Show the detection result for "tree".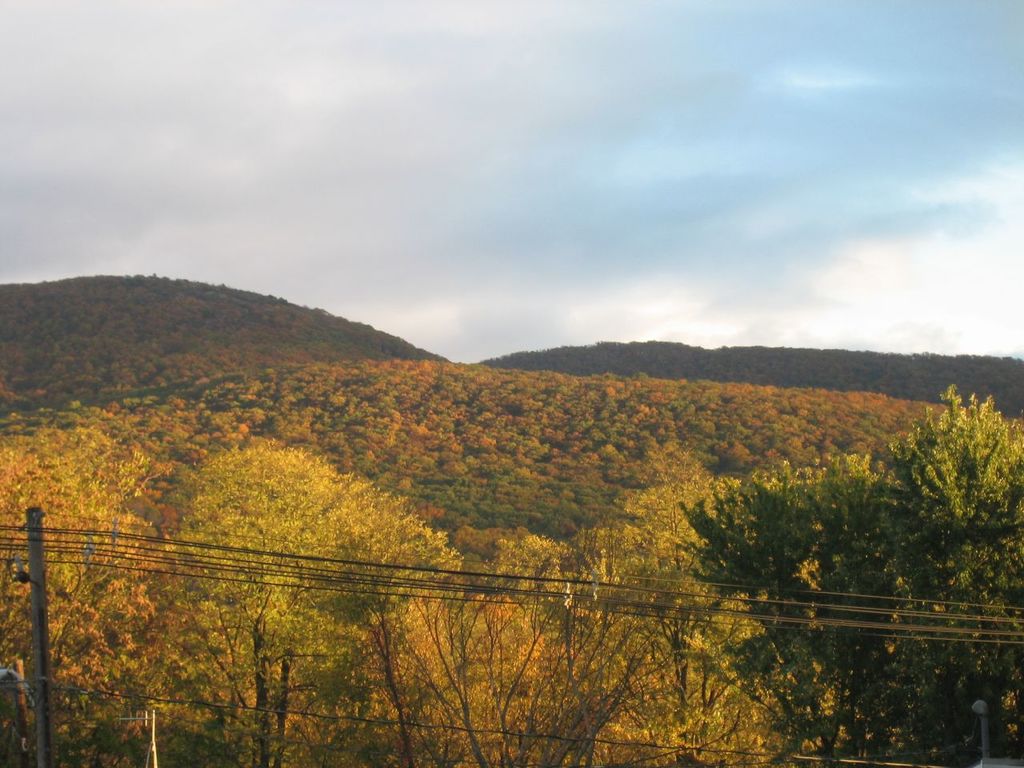
0/427/149/747.
